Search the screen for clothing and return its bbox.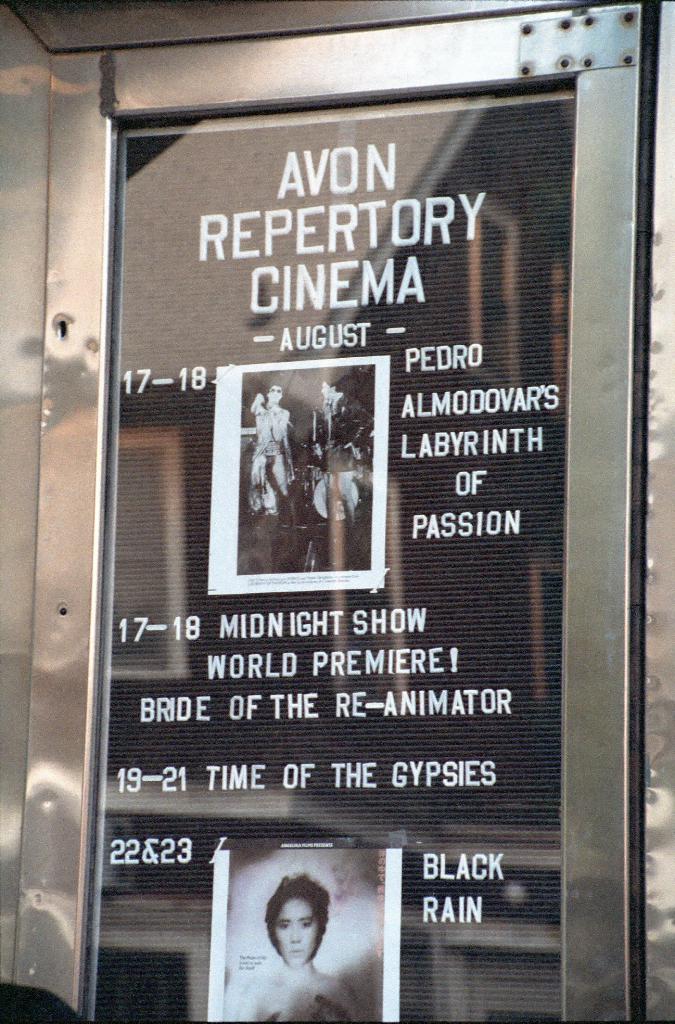
Found: (254,400,291,517).
